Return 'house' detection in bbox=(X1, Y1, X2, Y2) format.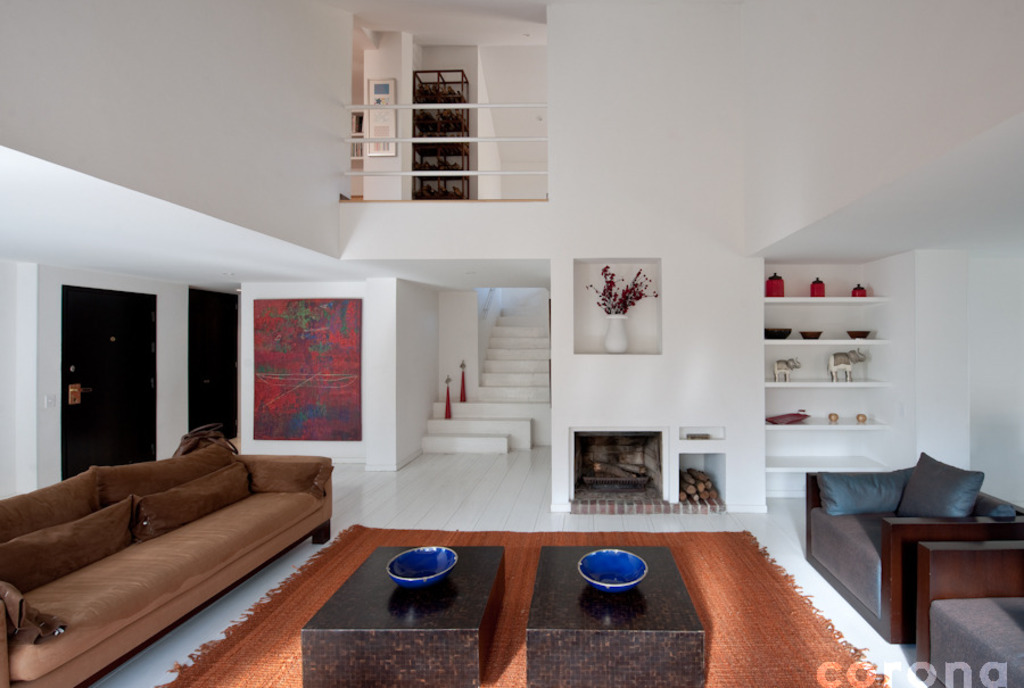
bbox=(0, 0, 1023, 687).
